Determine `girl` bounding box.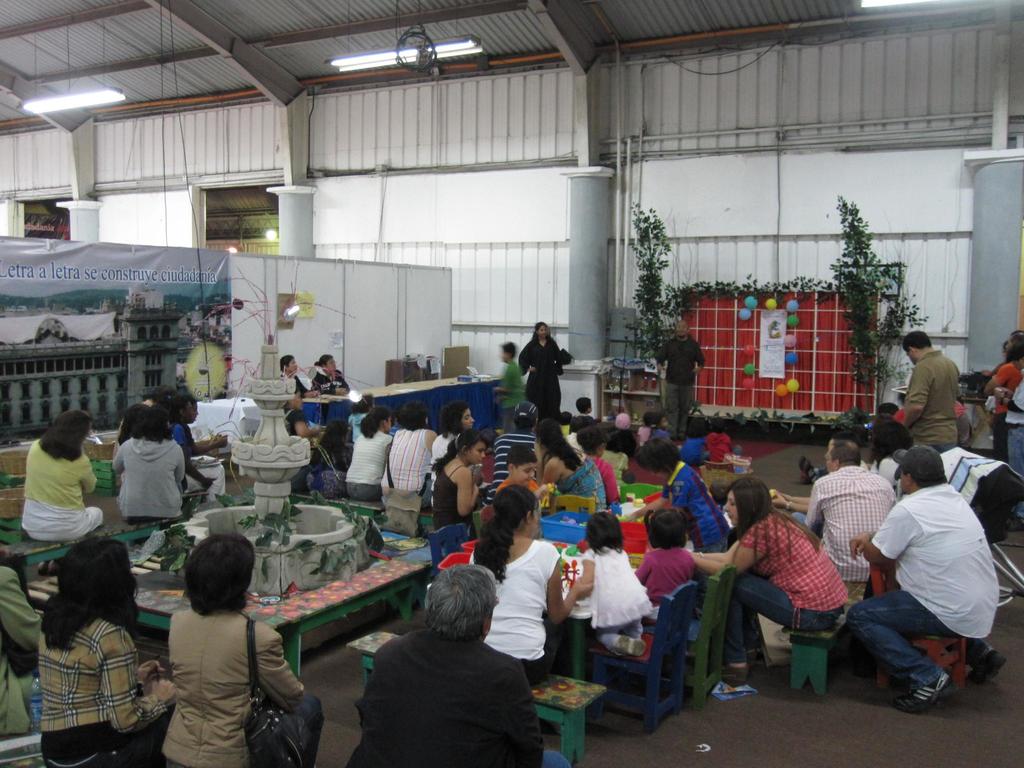
Determined: pyautogui.locateOnScreen(164, 538, 302, 767).
